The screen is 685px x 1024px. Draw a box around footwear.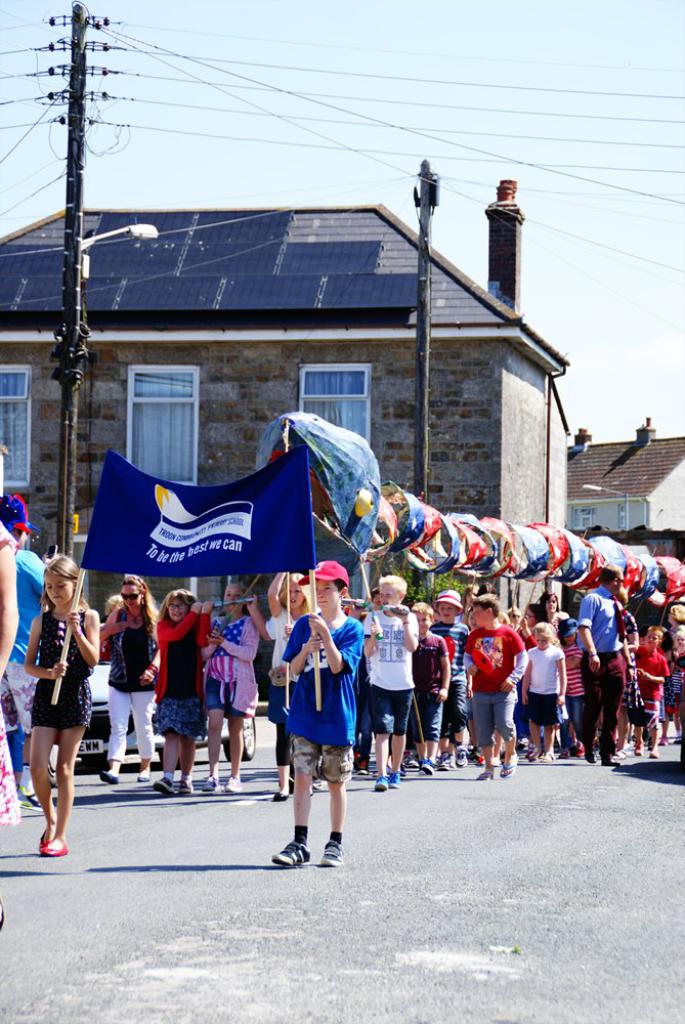
<bbox>445, 744, 458, 766</bbox>.
